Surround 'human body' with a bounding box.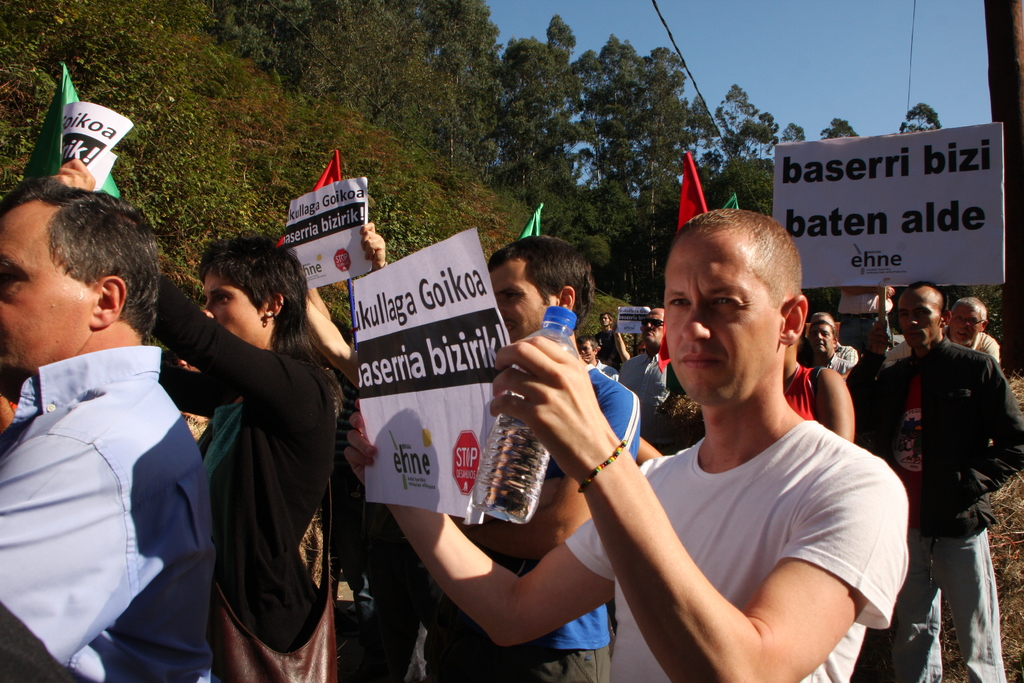
425,234,641,682.
